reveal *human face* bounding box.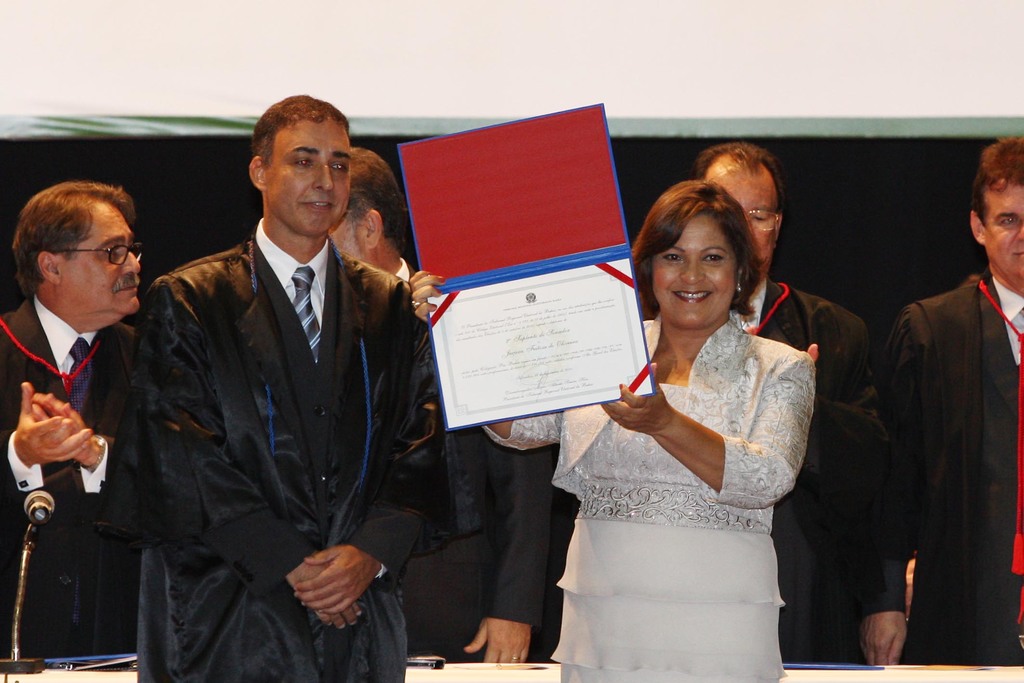
Revealed: rect(987, 179, 1023, 279).
